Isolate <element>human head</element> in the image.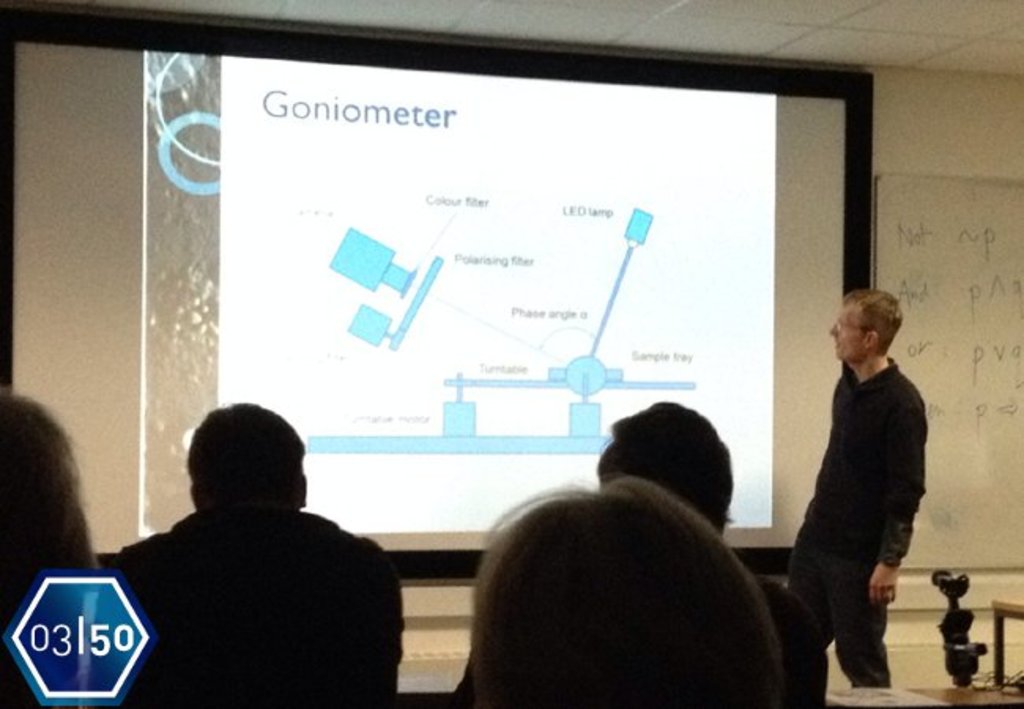
Isolated region: (595, 399, 734, 533).
